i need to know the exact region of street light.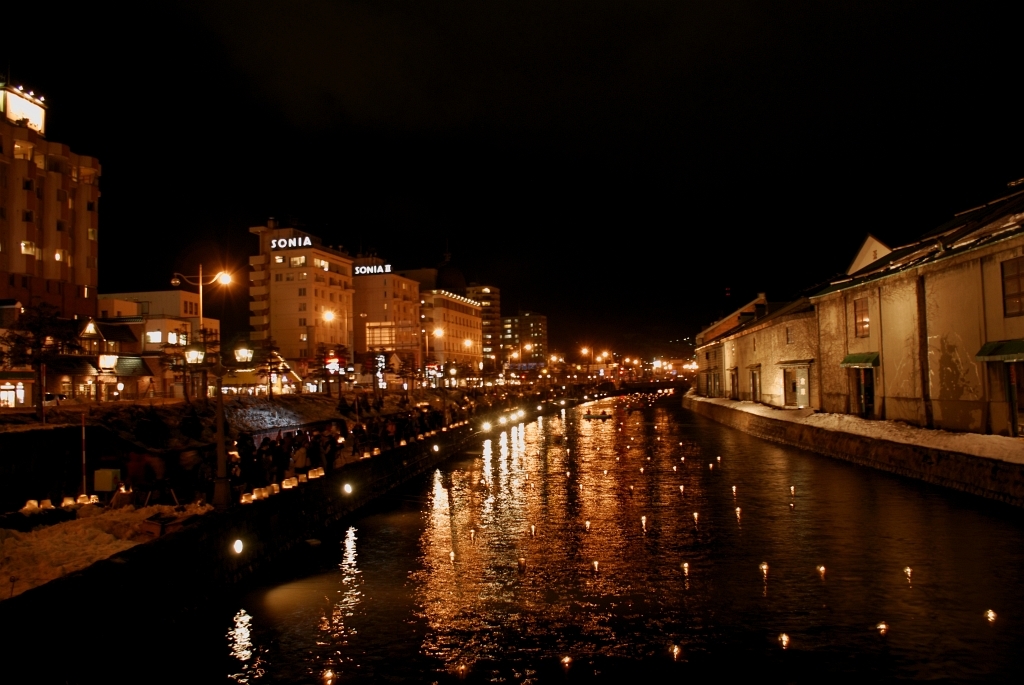
Region: x1=230, y1=338, x2=254, y2=362.
